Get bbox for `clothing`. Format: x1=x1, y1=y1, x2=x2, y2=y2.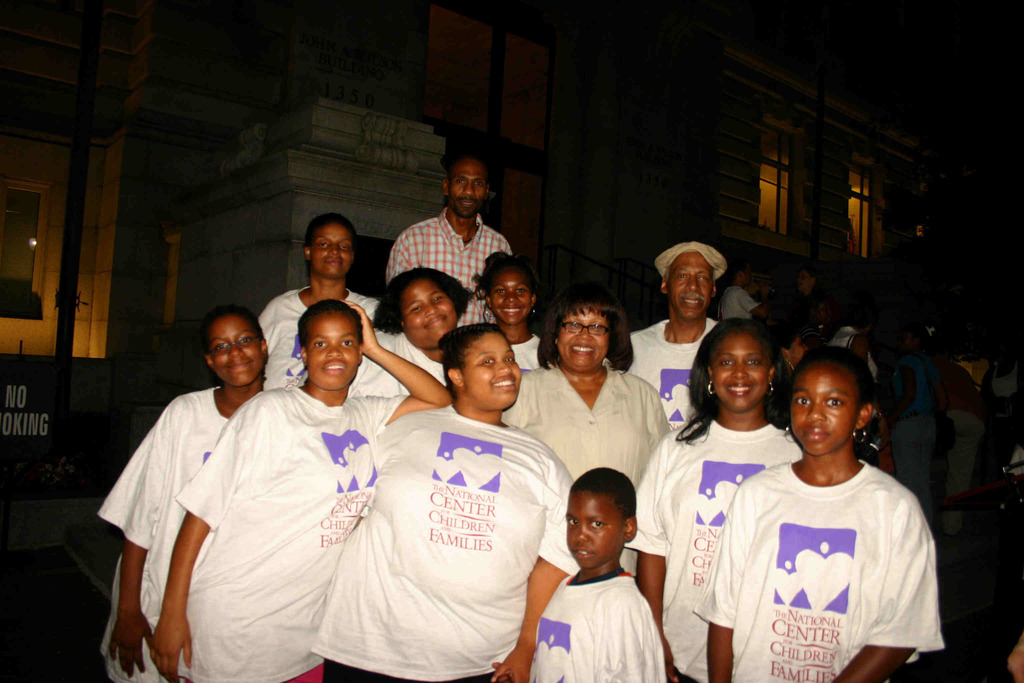
x1=376, y1=203, x2=529, y2=337.
